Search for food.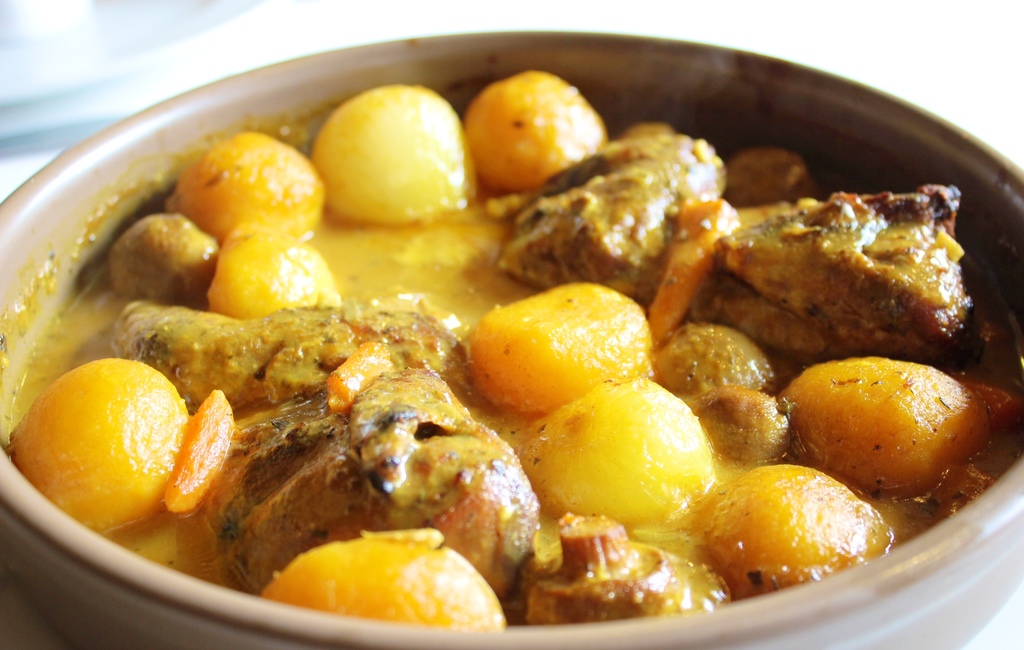
Found at 164:131:334:247.
